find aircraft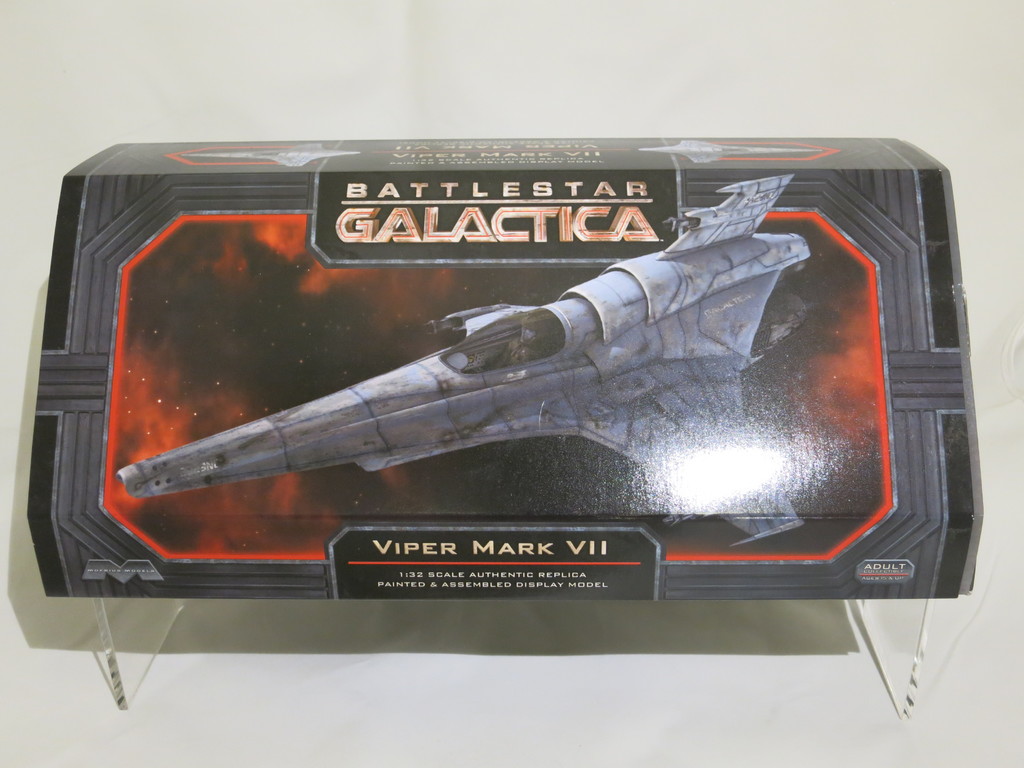
(115,172,813,547)
